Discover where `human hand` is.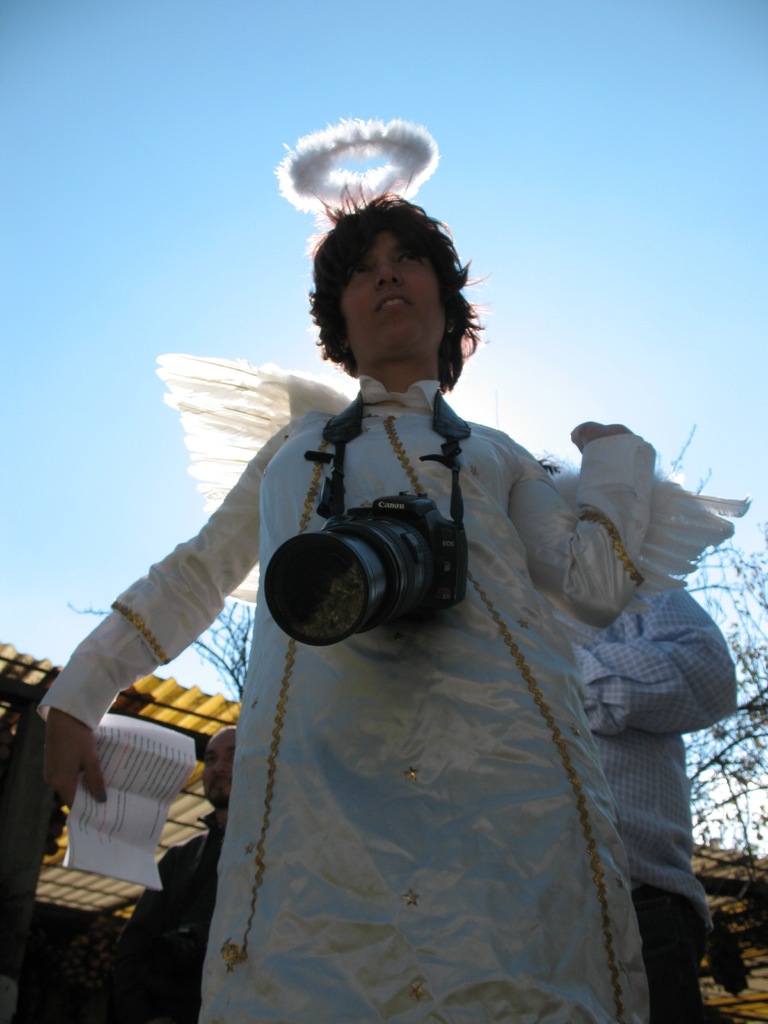
Discovered at (38,710,108,812).
